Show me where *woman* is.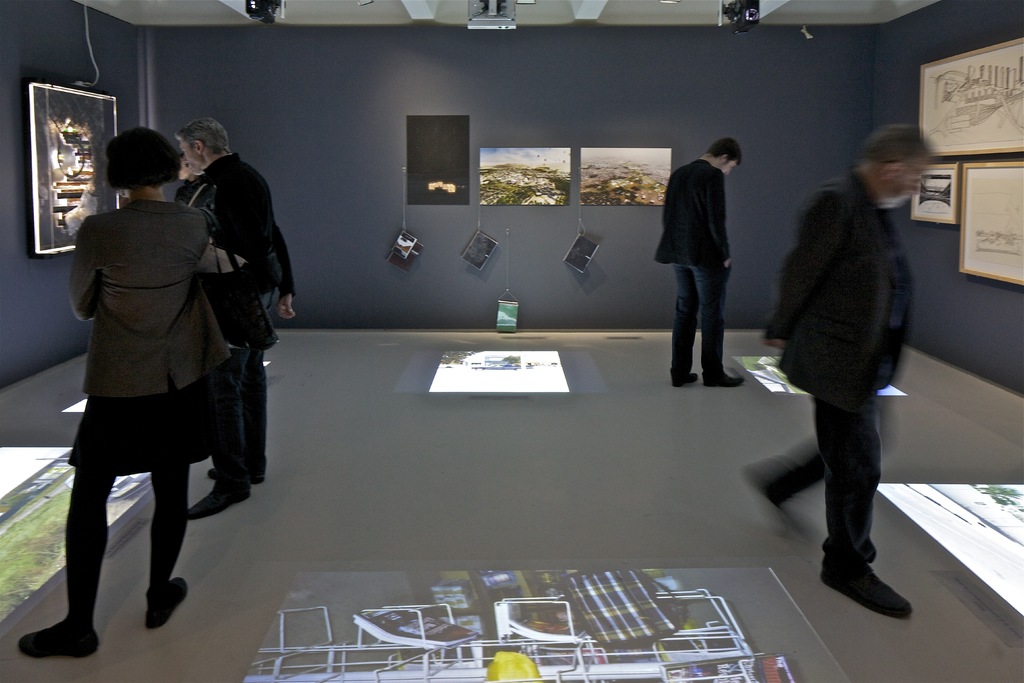
*woman* is at BBox(38, 122, 253, 641).
